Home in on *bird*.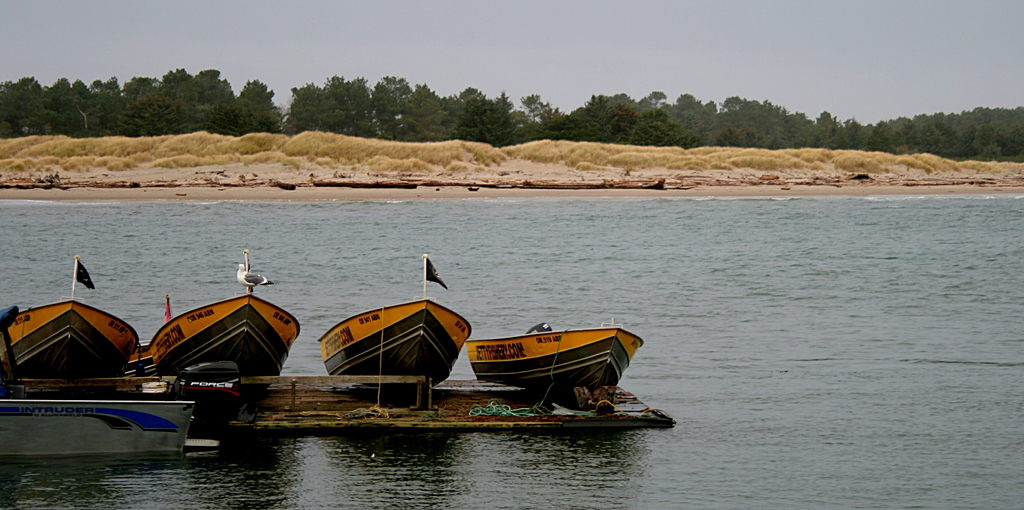
Homed in at x1=234, y1=264, x2=275, y2=295.
